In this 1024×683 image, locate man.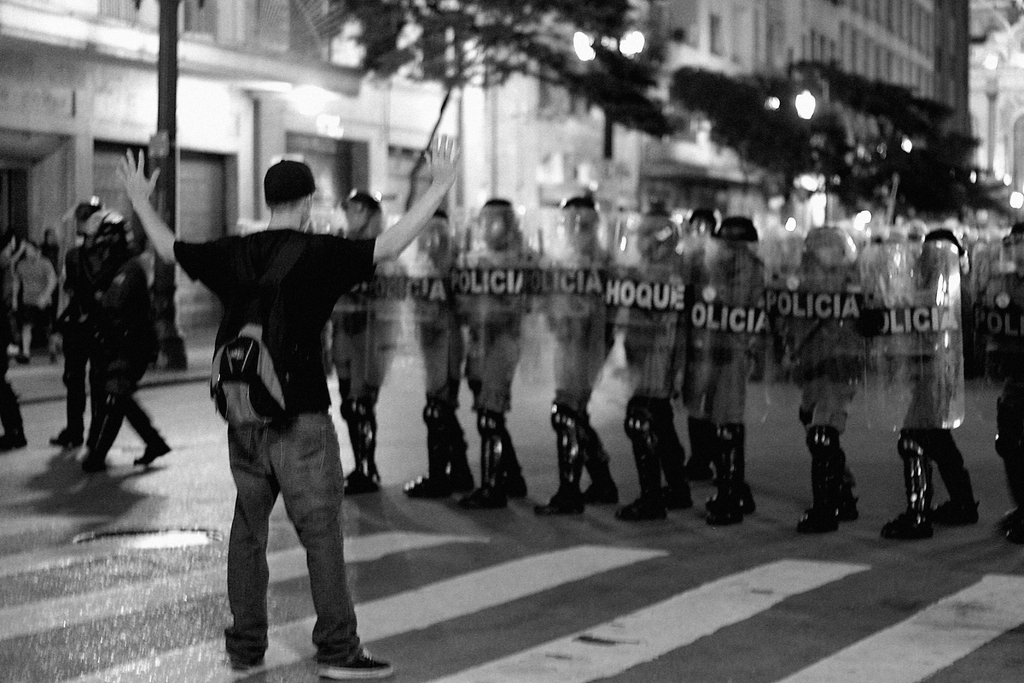
Bounding box: 608 200 691 525.
